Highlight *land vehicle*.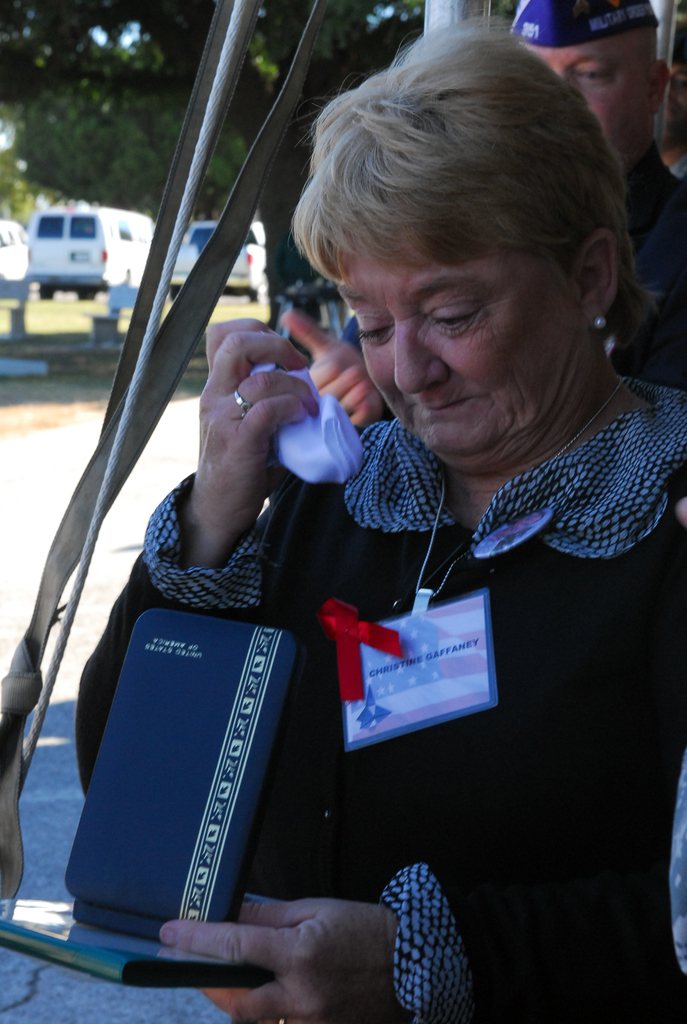
Highlighted region: 167,221,267,296.
